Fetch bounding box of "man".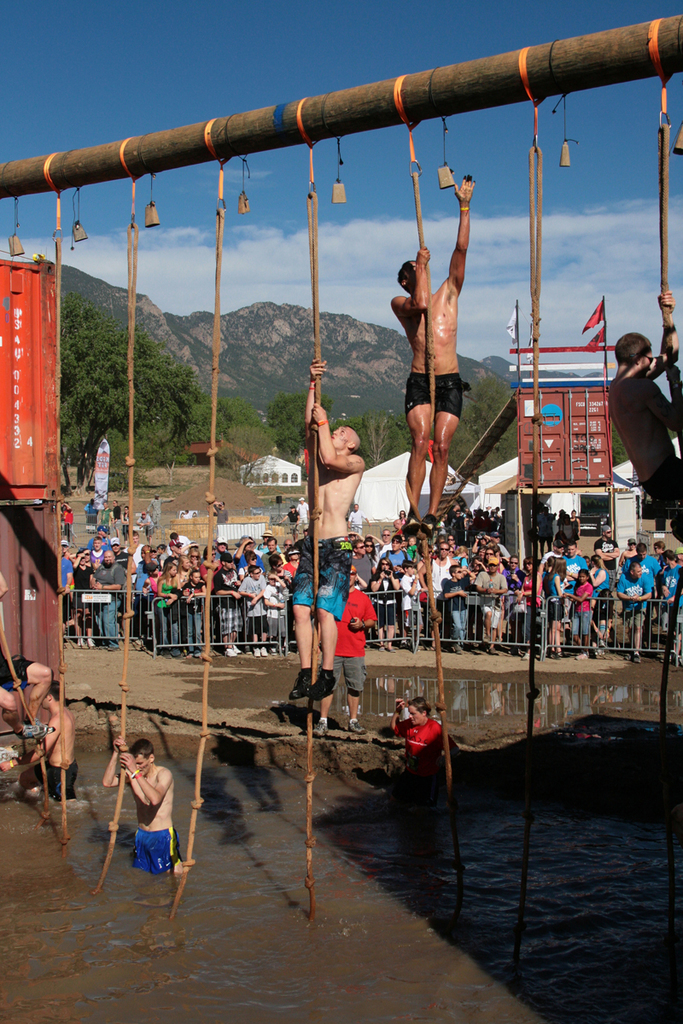
Bbox: (x1=0, y1=686, x2=79, y2=798).
